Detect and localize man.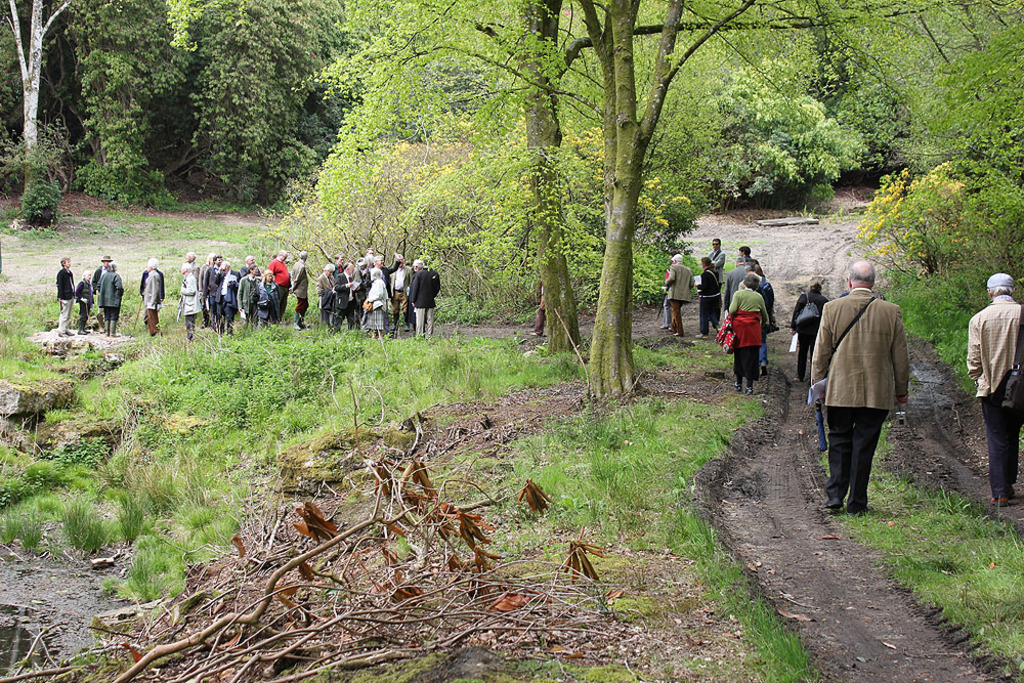
Localized at bbox=[314, 265, 335, 325].
